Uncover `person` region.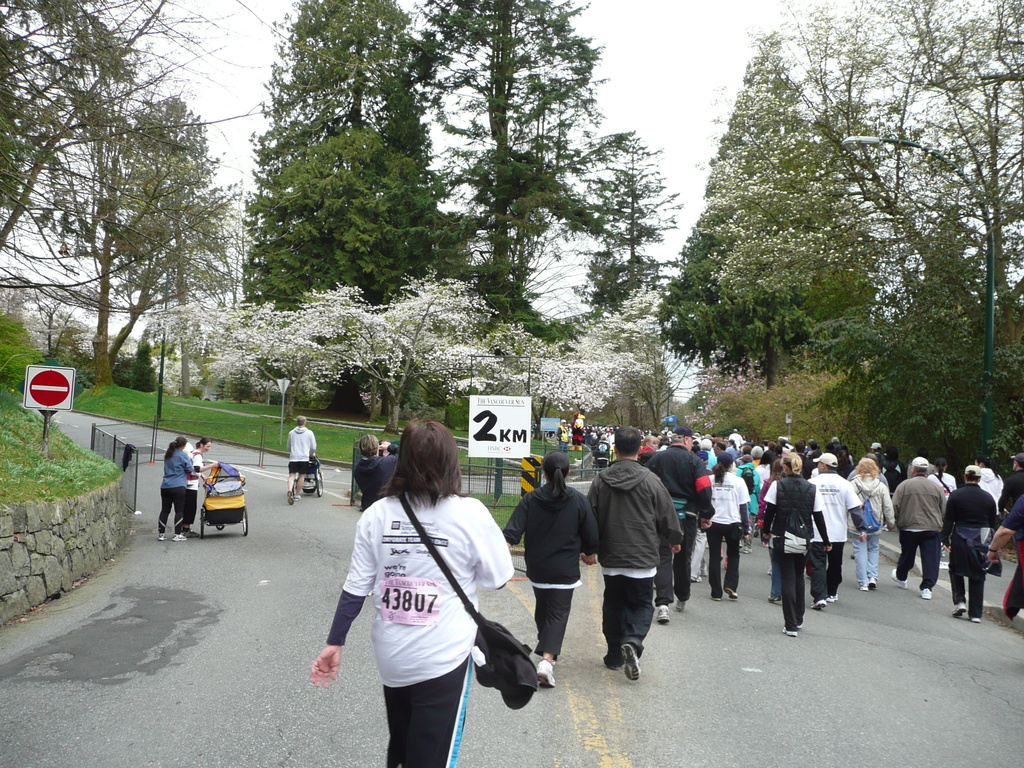
Uncovered: bbox=[847, 457, 894, 588].
